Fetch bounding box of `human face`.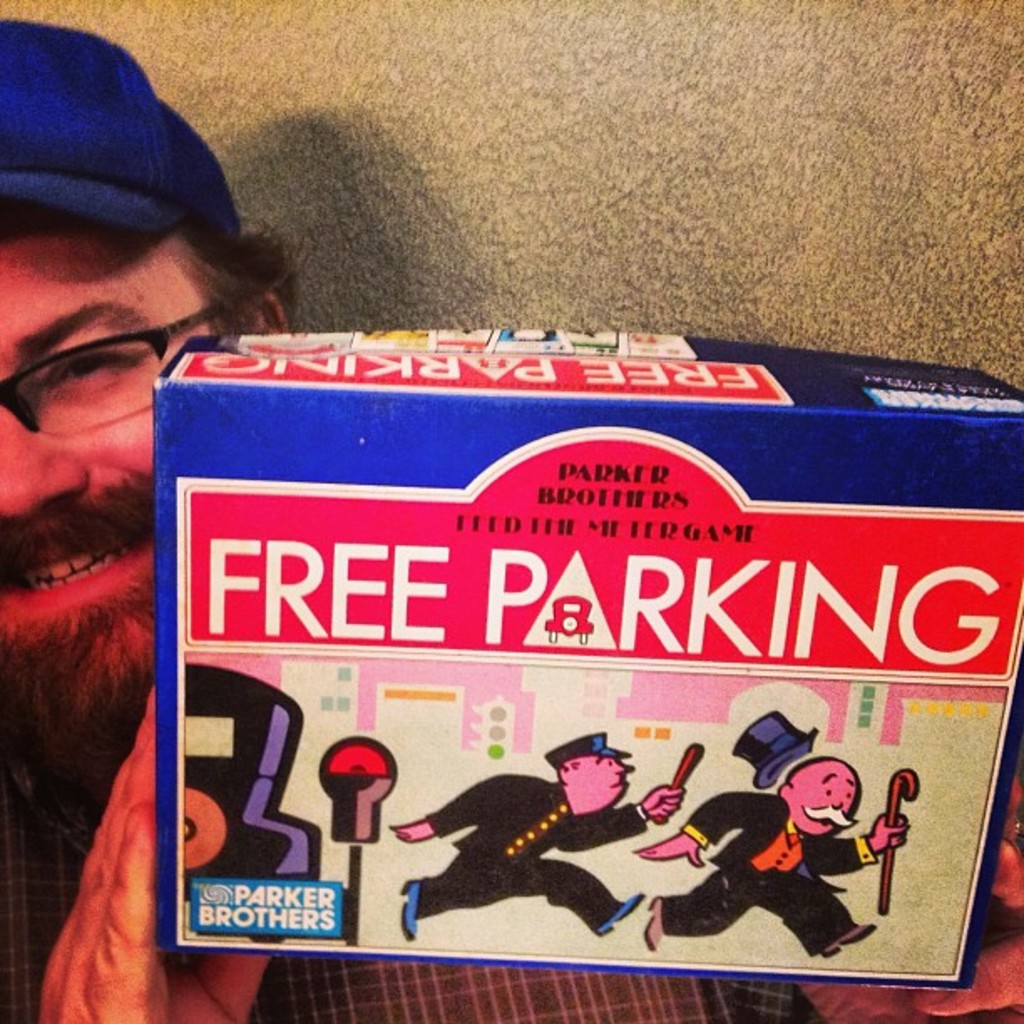
Bbox: {"x1": 0, "y1": 212, "x2": 211, "y2": 723}.
